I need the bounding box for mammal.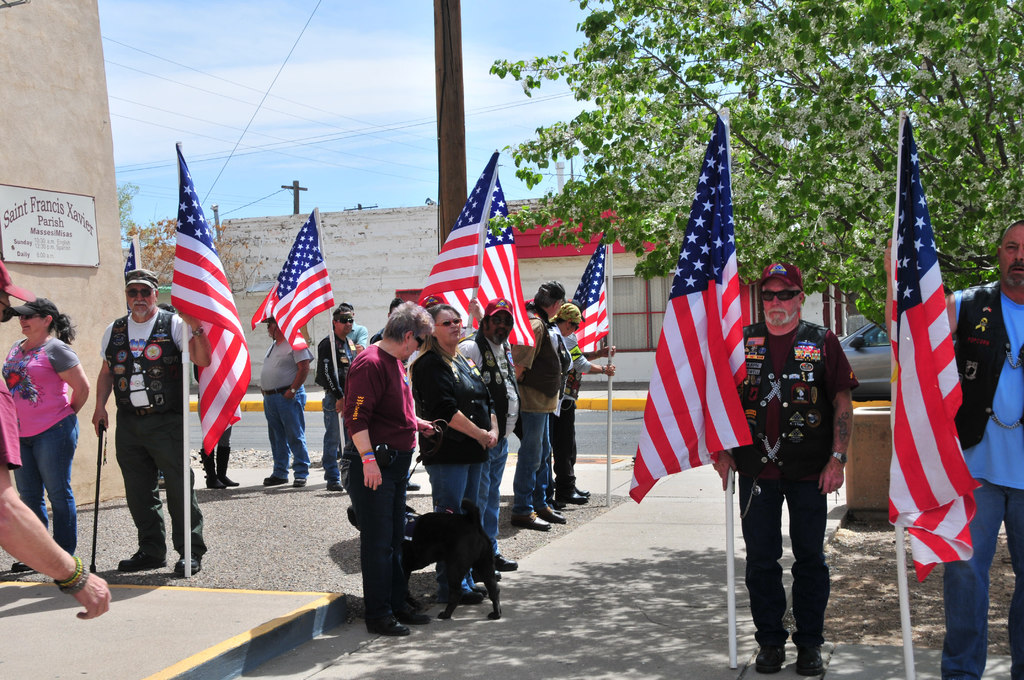
Here it is: [513, 280, 568, 533].
